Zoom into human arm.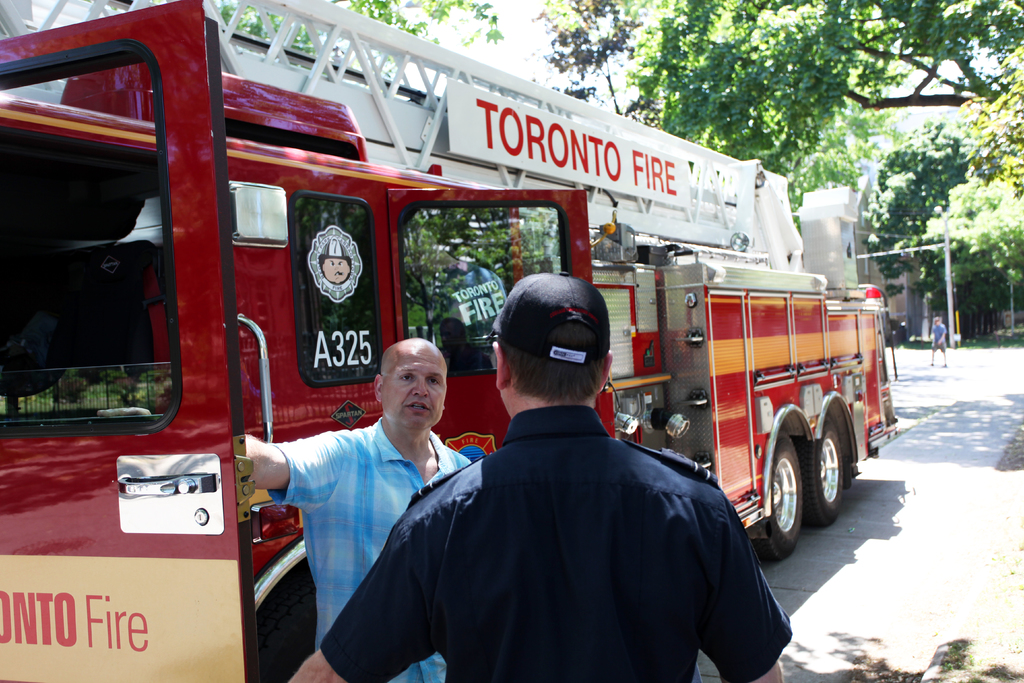
Zoom target: bbox=[243, 434, 339, 506].
